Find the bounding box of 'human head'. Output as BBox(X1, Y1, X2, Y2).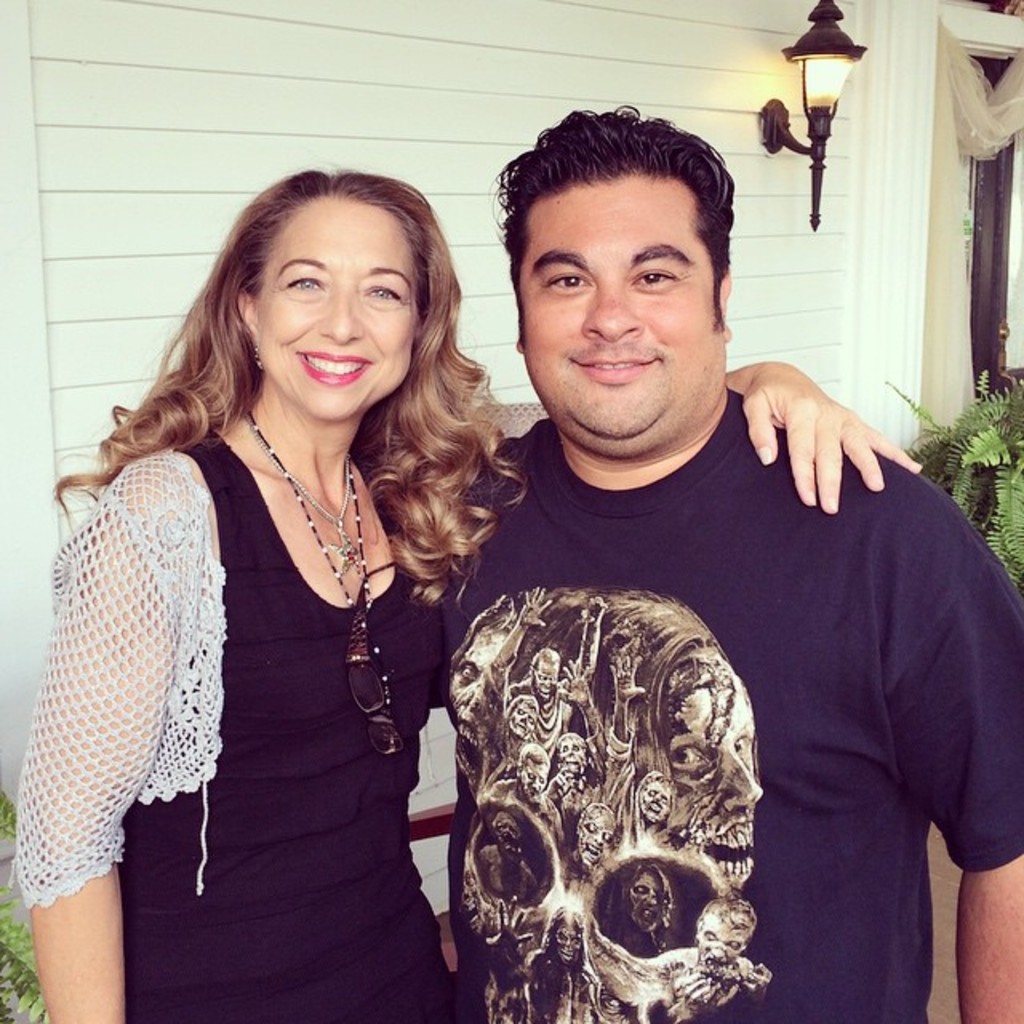
BBox(218, 162, 466, 419).
